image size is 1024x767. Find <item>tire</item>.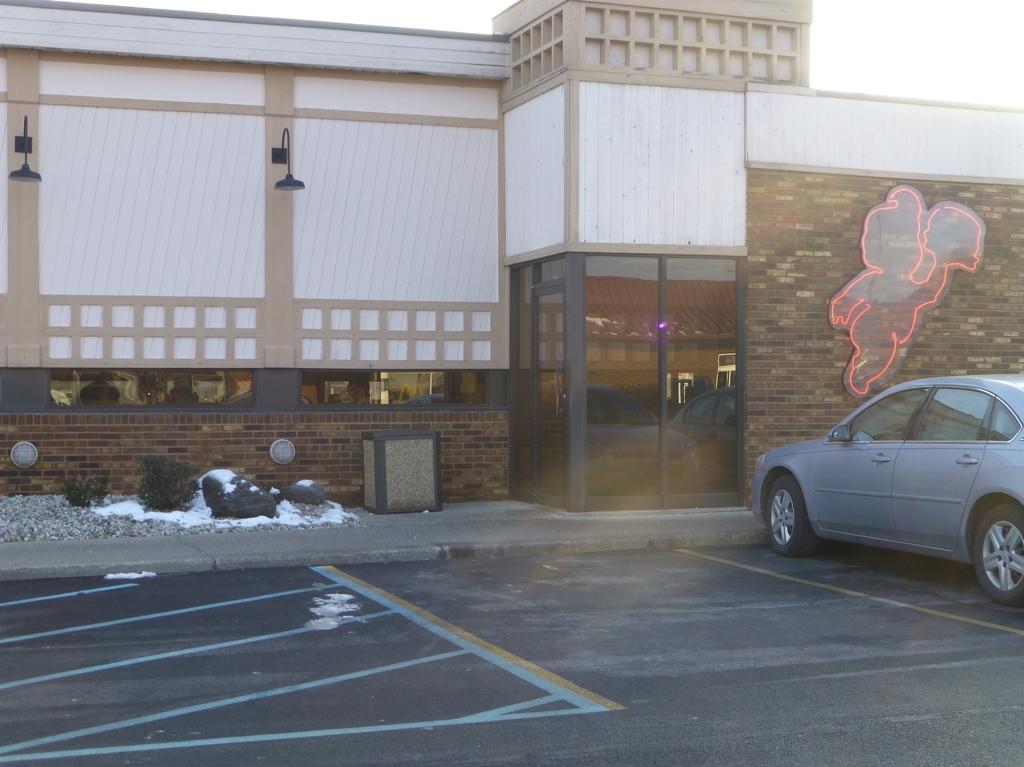
bbox=[984, 505, 1023, 613].
